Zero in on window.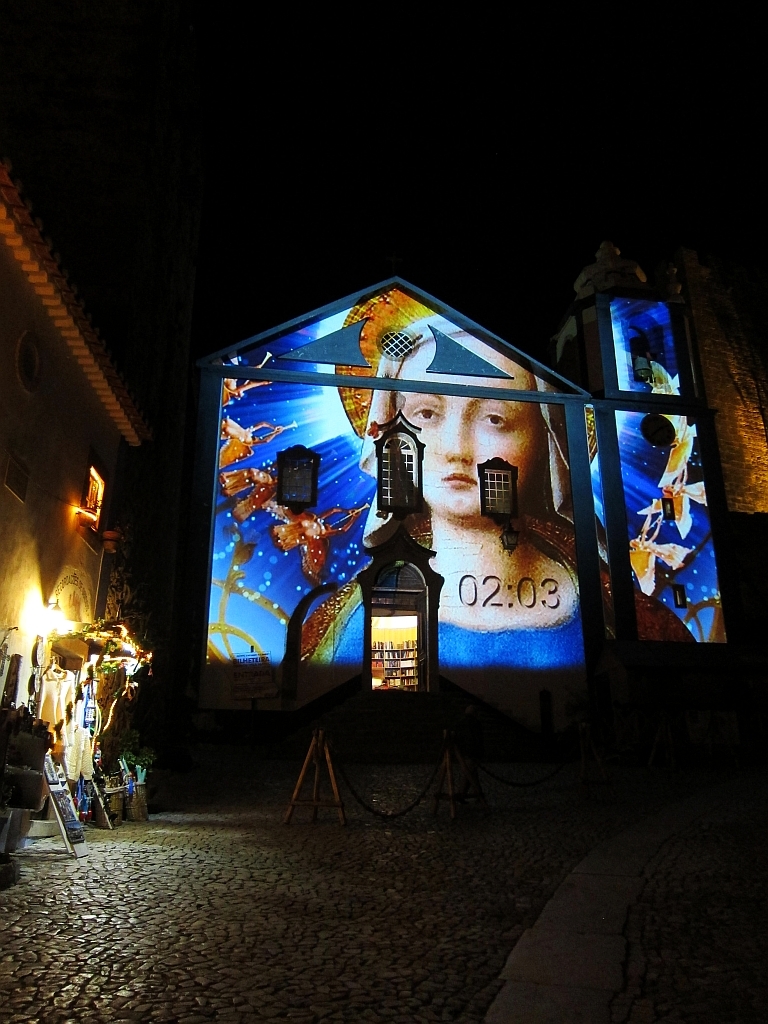
Zeroed in: x1=369 y1=561 x2=422 y2=690.
